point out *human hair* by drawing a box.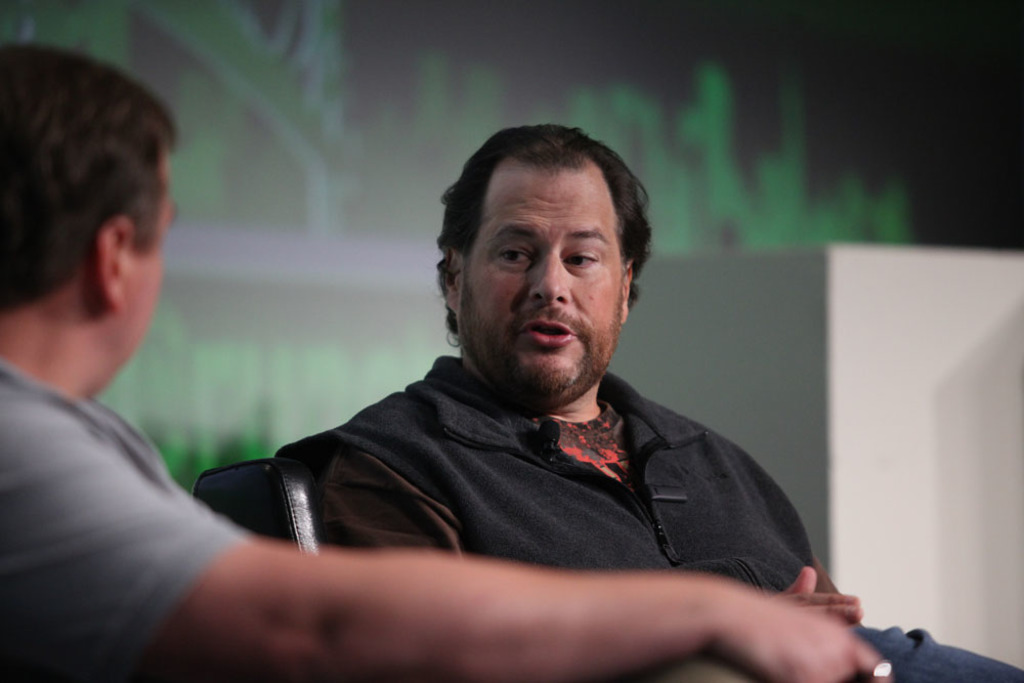
<region>0, 35, 184, 319</region>.
